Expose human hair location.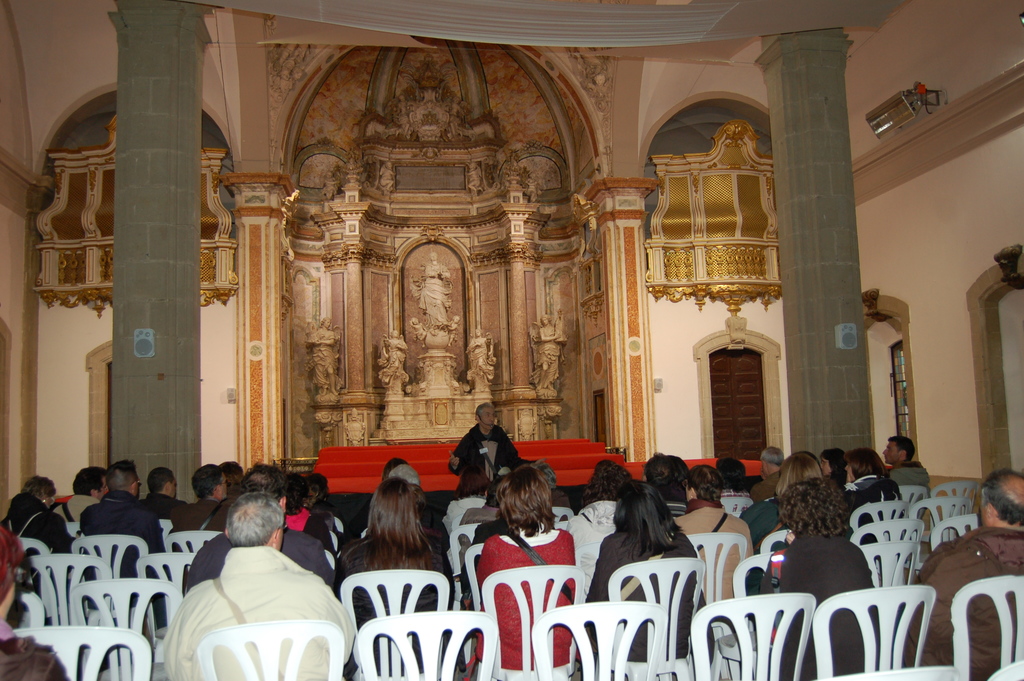
Exposed at detection(220, 460, 241, 480).
